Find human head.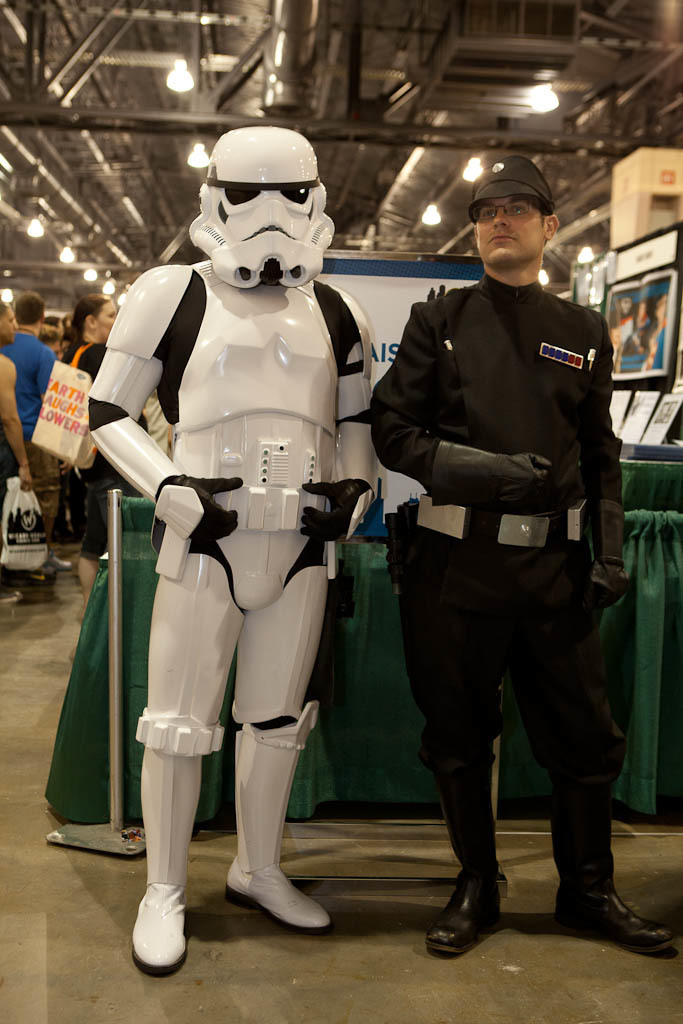
box(68, 292, 111, 345).
